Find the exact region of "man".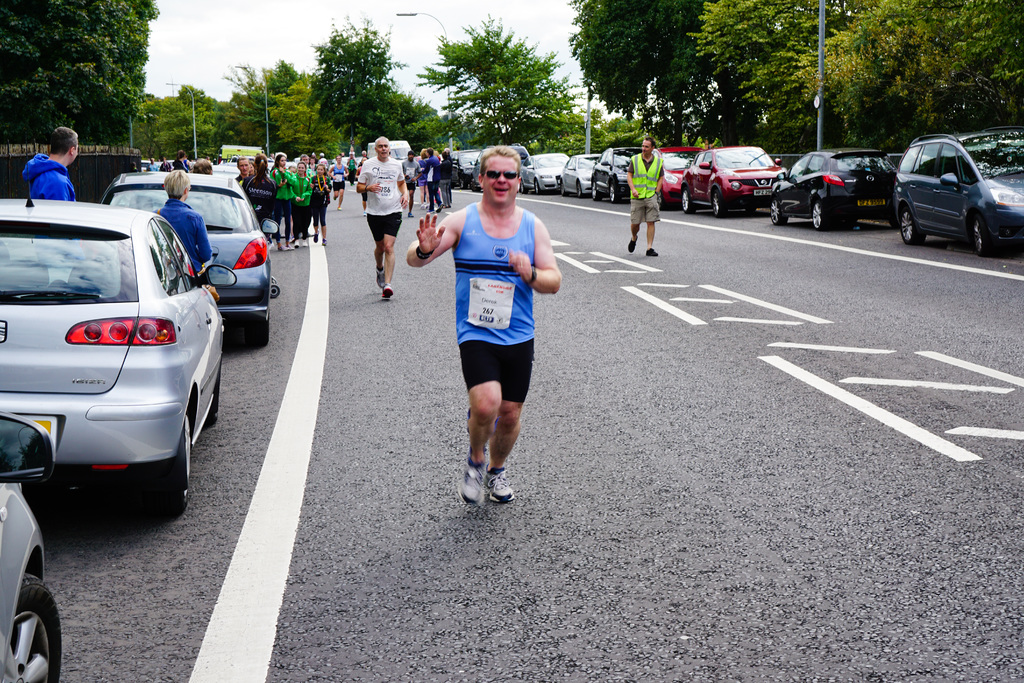
Exact region: (364,149,371,159).
